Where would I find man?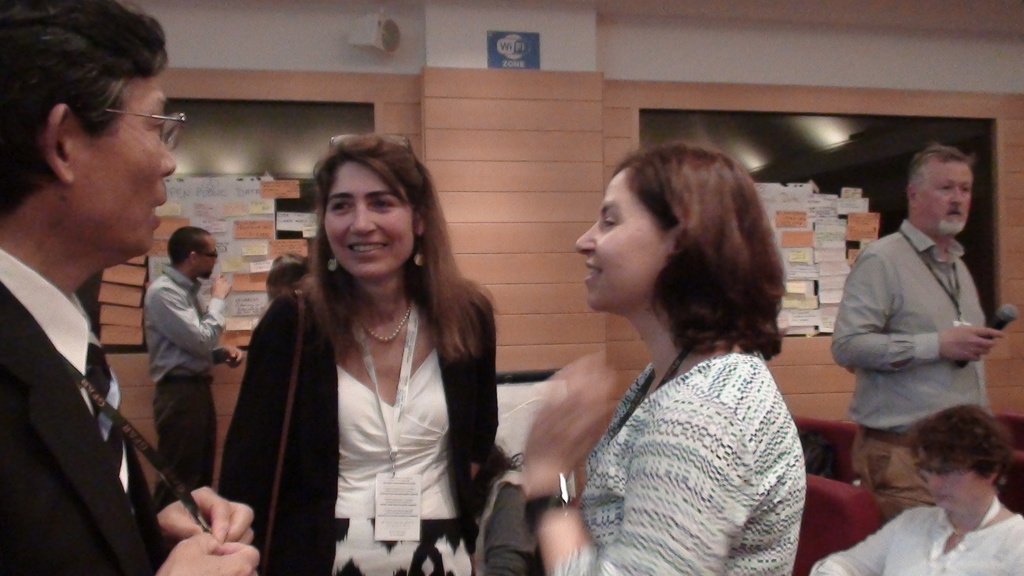
At pyautogui.locateOnScreen(144, 225, 243, 486).
